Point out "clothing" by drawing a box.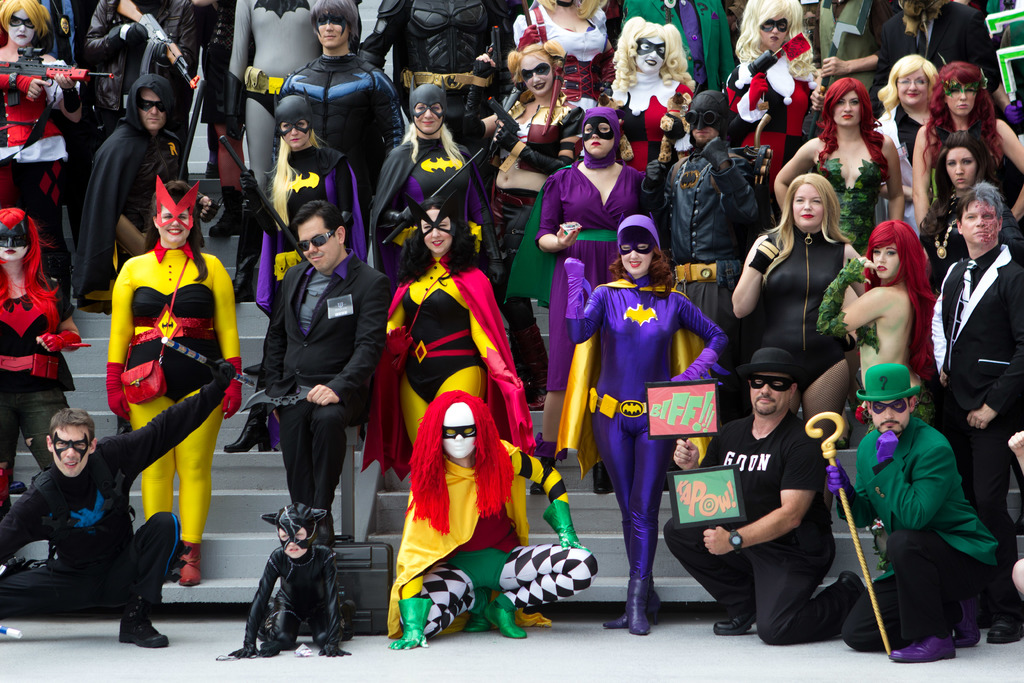
{"x1": 0, "y1": 42, "x2": 79, "y2": 302}.
